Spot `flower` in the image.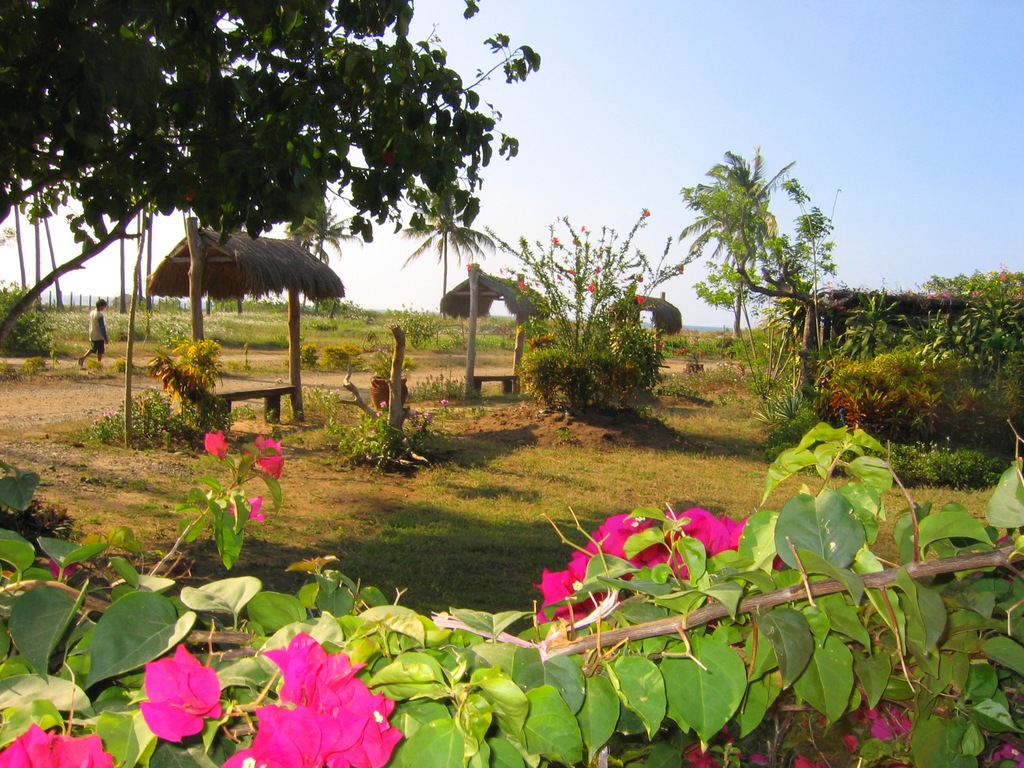
`flower` found at 594 266 610 274.
